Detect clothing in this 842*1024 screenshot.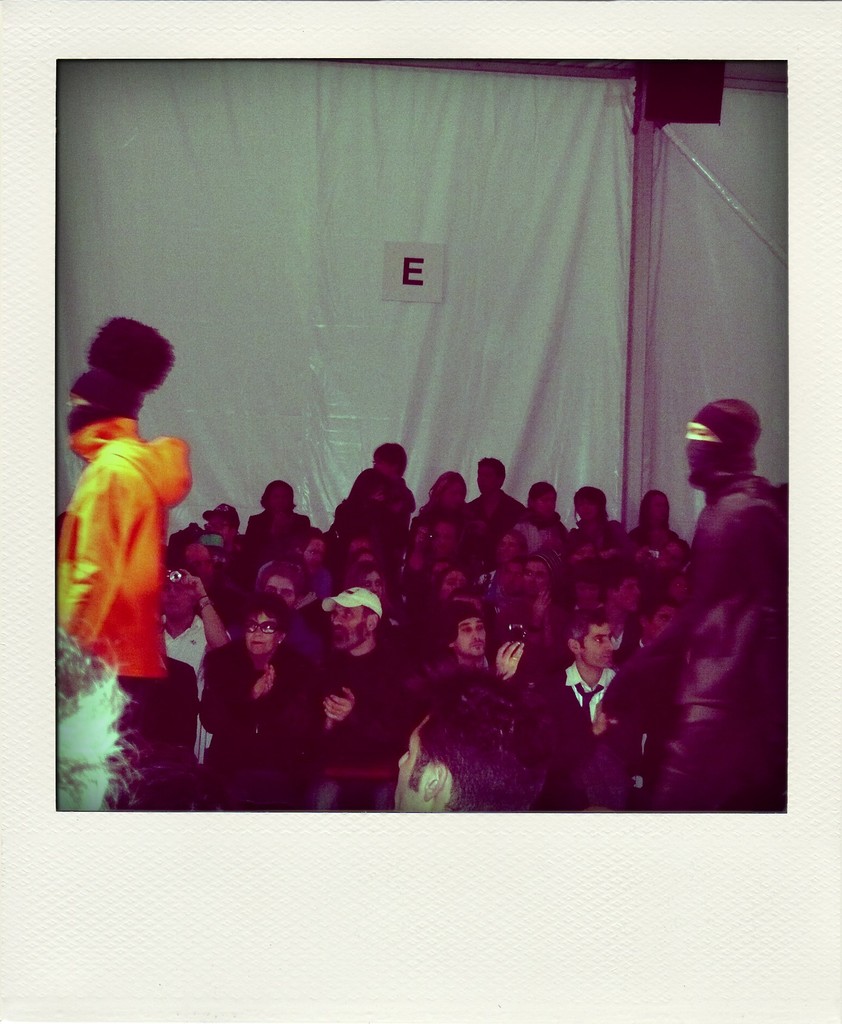
Detection: {"left": 514, "top": 511, "right": 574, "bottom": 557}.
